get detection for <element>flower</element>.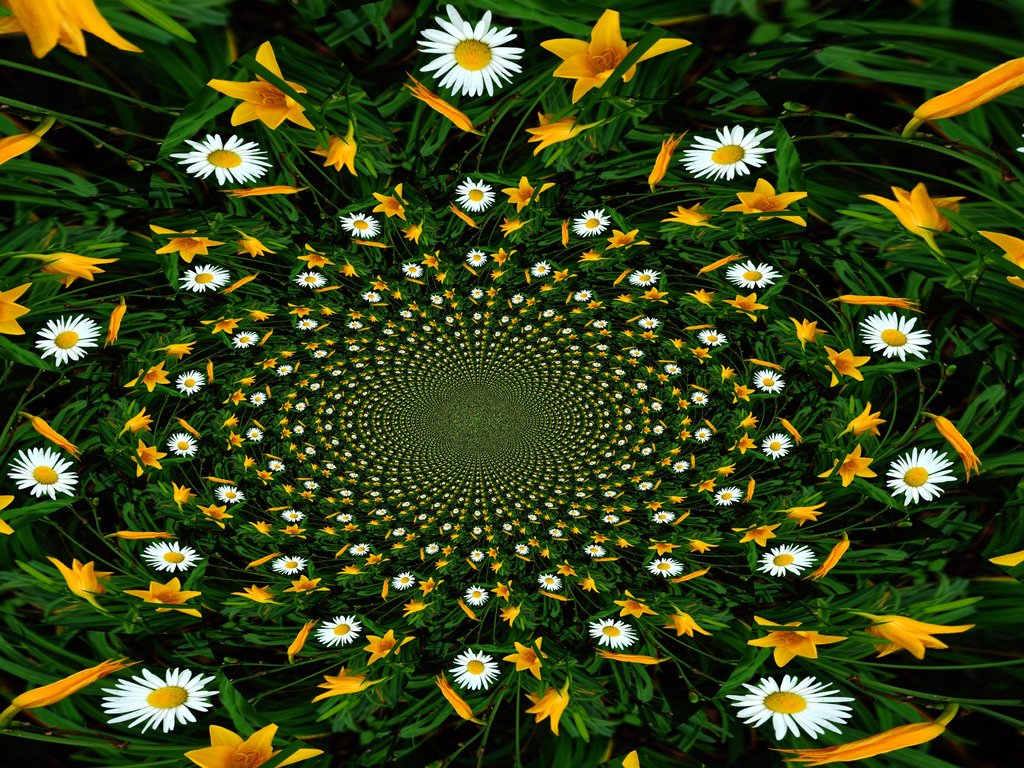
Detection: <box>0,0,139,53</box>.
